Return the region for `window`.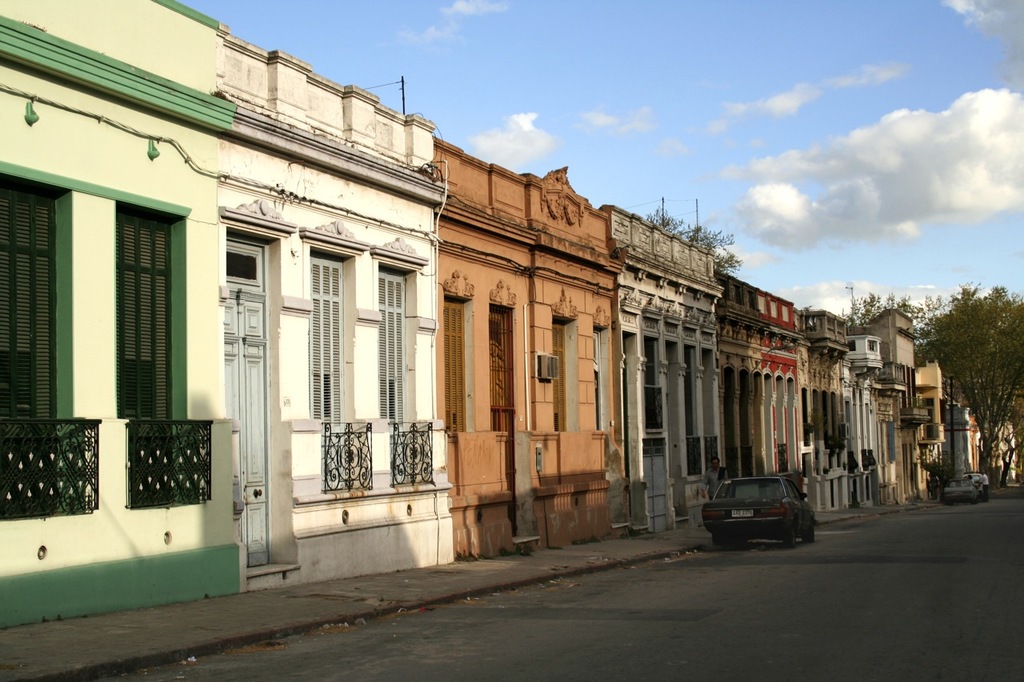
x1=444, y1=296, x2=466, y2=436.
